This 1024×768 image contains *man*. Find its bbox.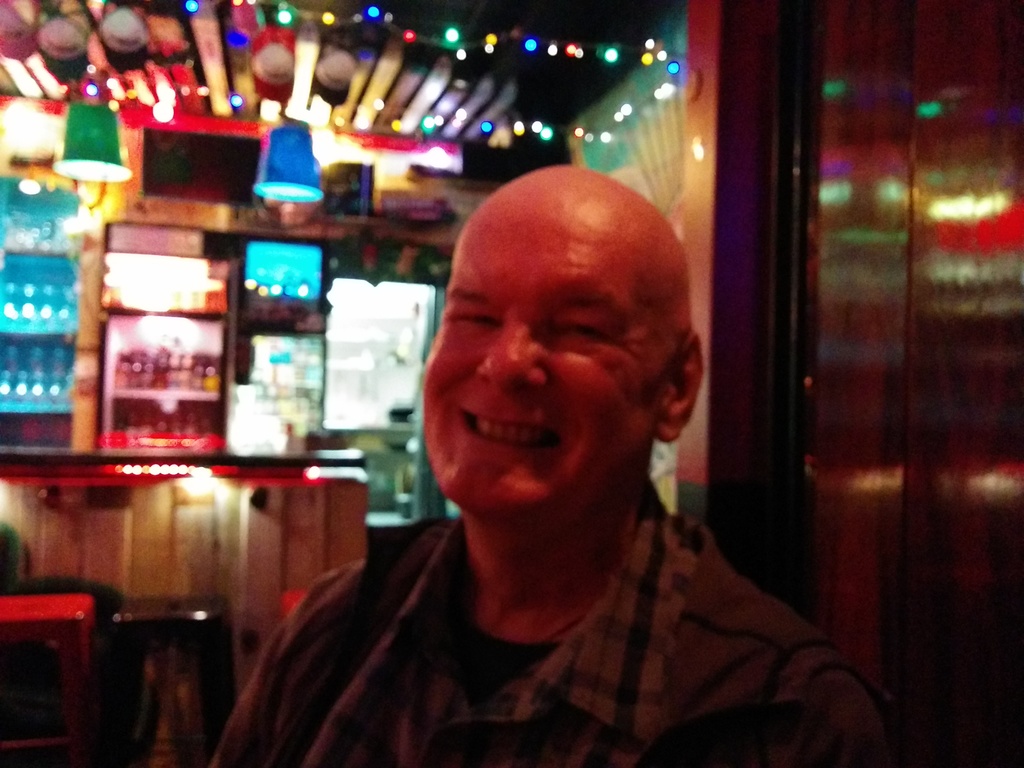
[235,150,874,756].
